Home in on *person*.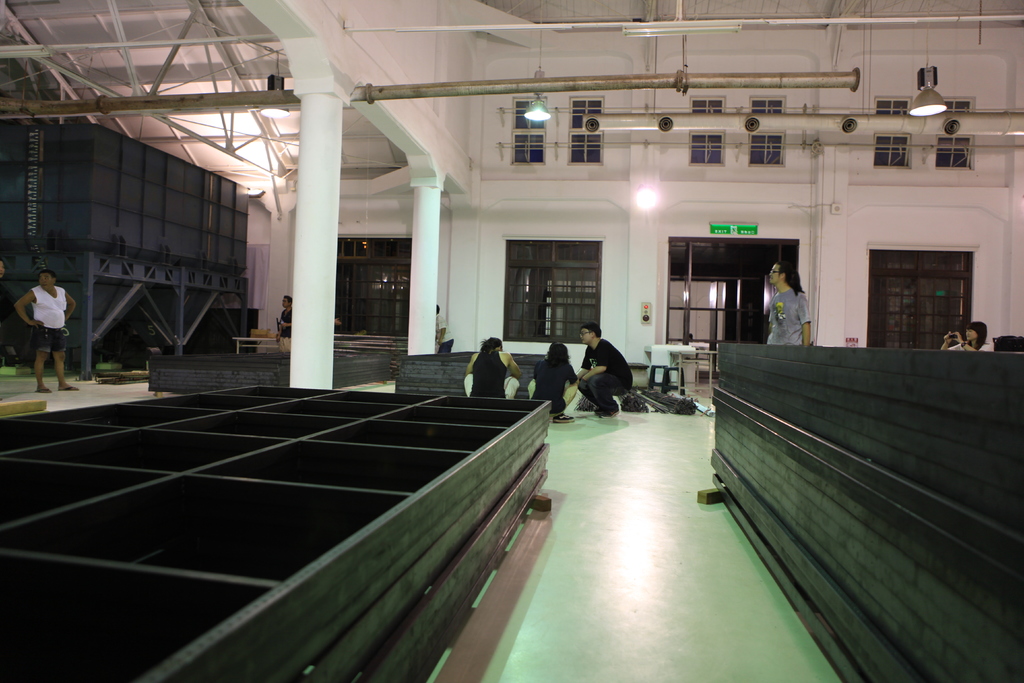
Homed in at (940,325,991,352).
